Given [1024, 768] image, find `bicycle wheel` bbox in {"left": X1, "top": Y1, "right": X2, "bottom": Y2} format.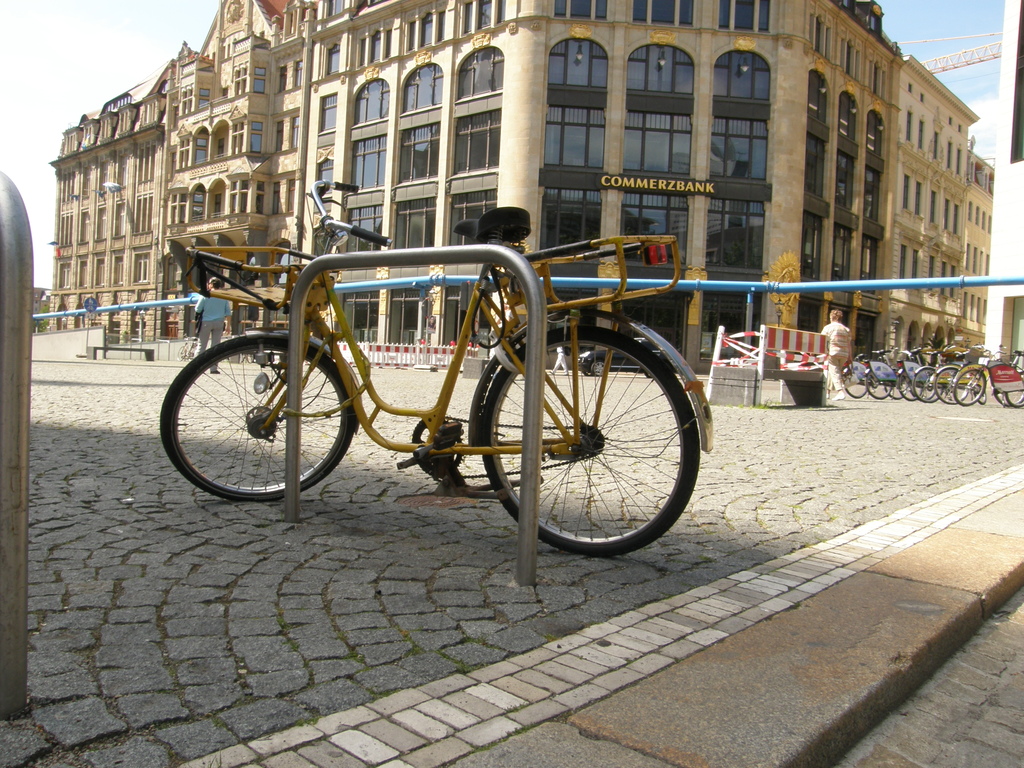
{"left": 846, "top": 376, "right": 867, "bottom": 401}.
